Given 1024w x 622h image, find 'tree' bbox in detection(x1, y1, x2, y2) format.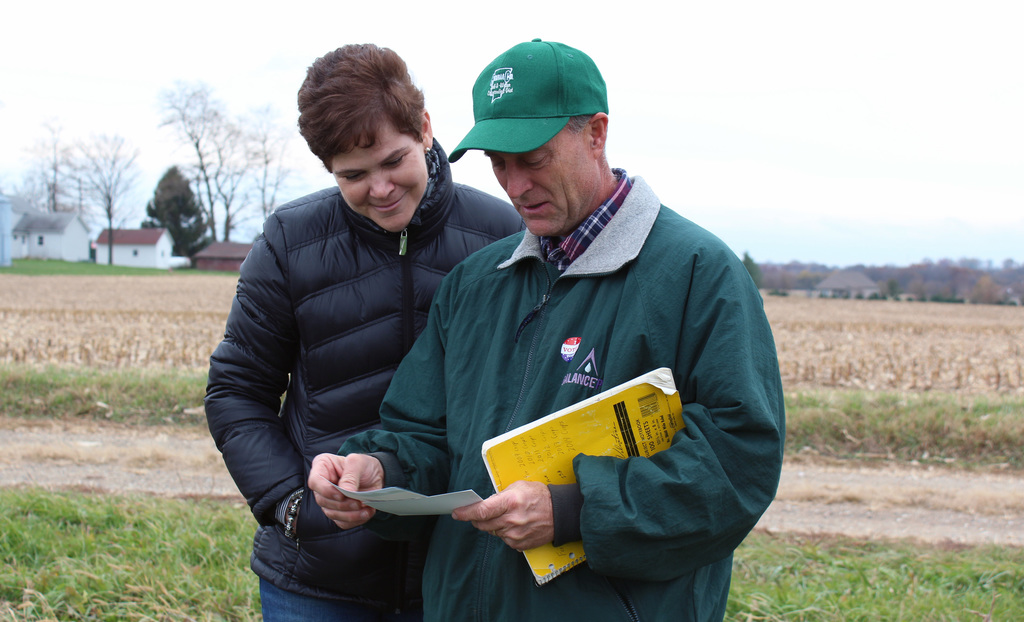
detection(140, 163, 204, 252).
